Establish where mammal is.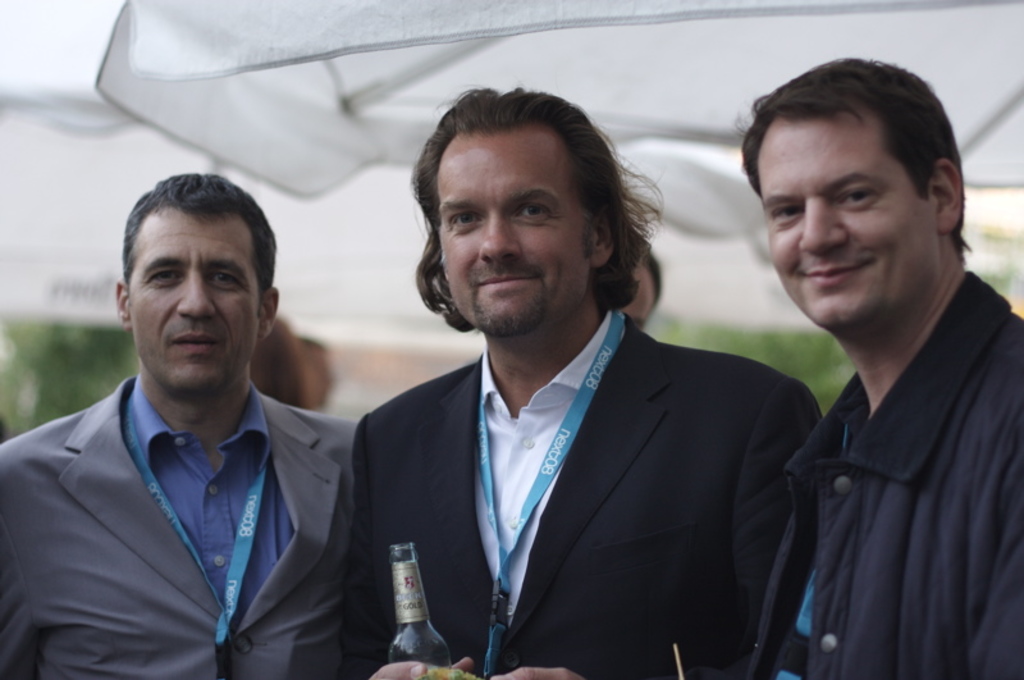
Established at detection(343, 87, 827, 679).
